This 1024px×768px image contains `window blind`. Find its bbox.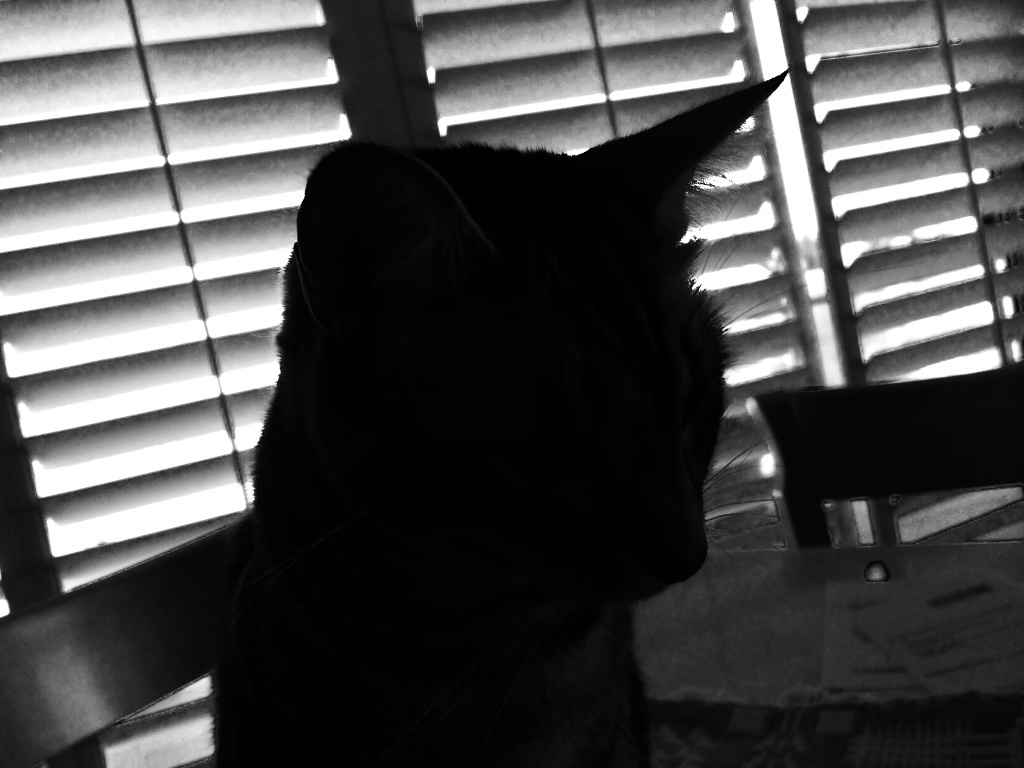
0/0/1023/767.
